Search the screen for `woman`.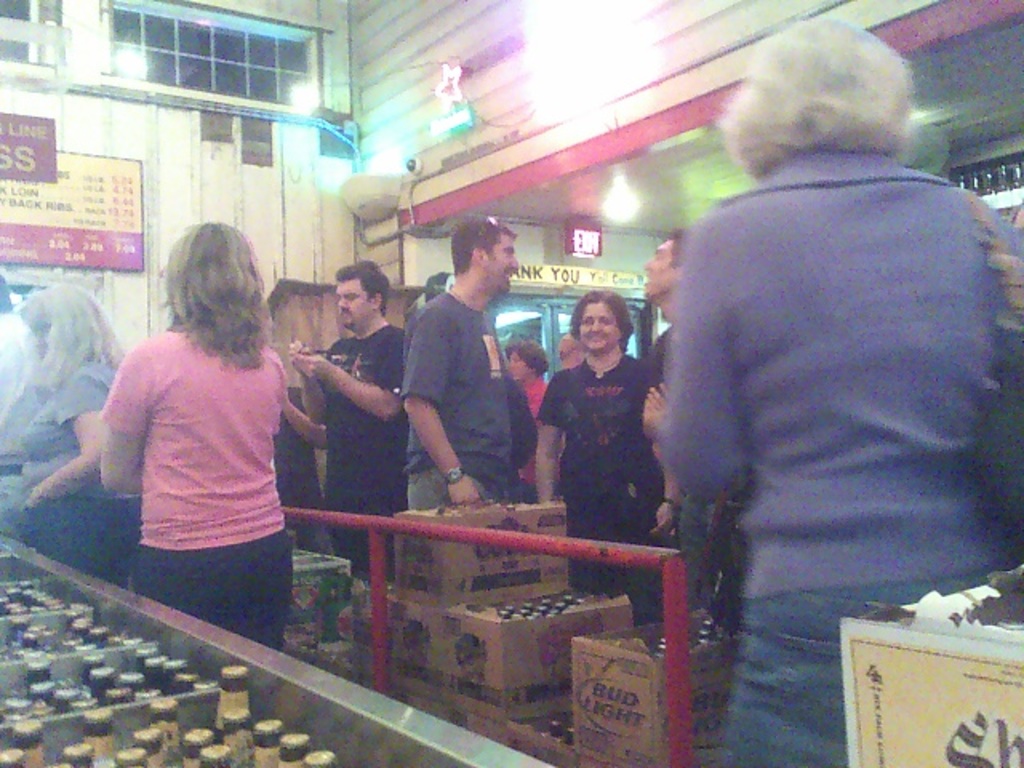
Found at Rect(506, 338, 558, 504).
